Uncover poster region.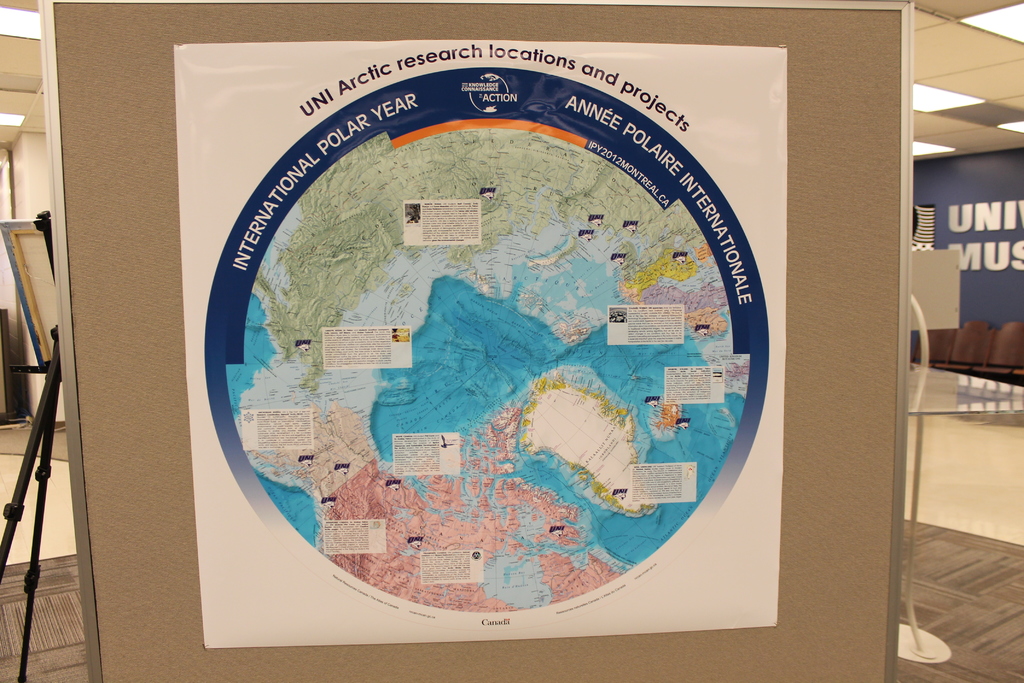
Uncovered: l=172, t=44, r=781, b=650.
